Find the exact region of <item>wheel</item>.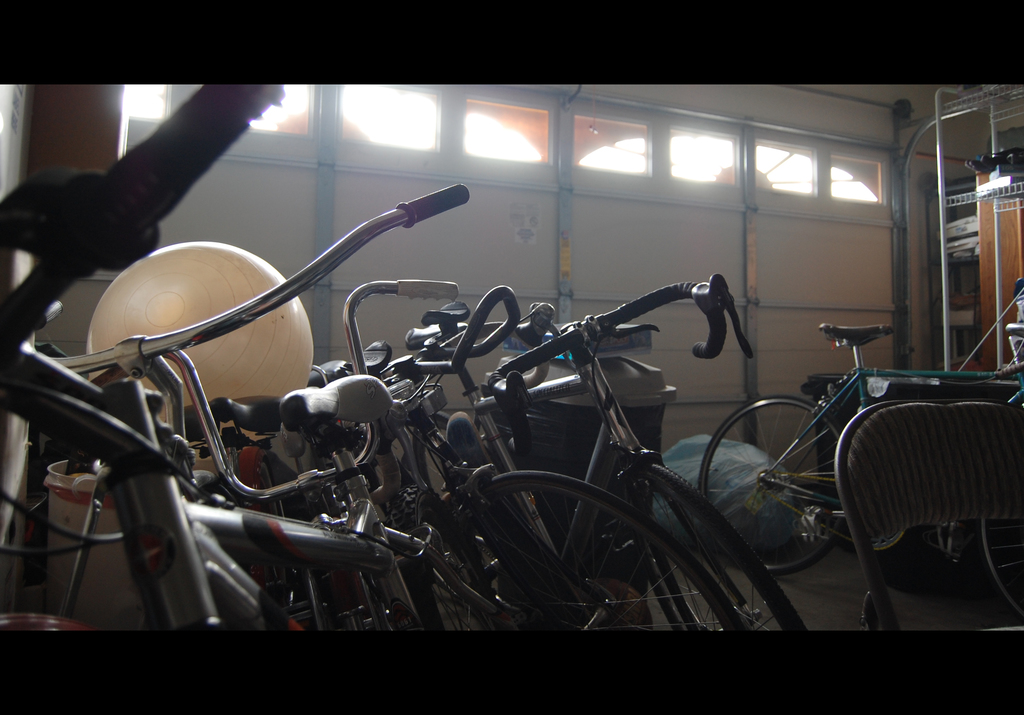
Exact region: bbox(676, 475, 792, 640).
